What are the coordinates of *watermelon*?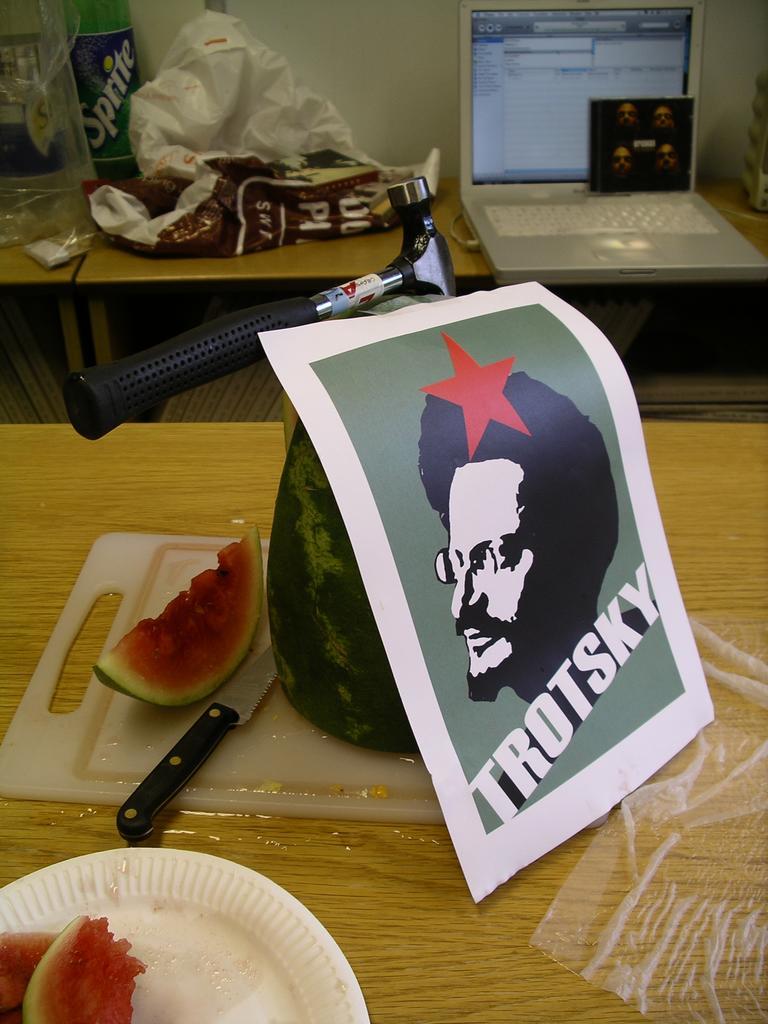
0 913 150 1023.
